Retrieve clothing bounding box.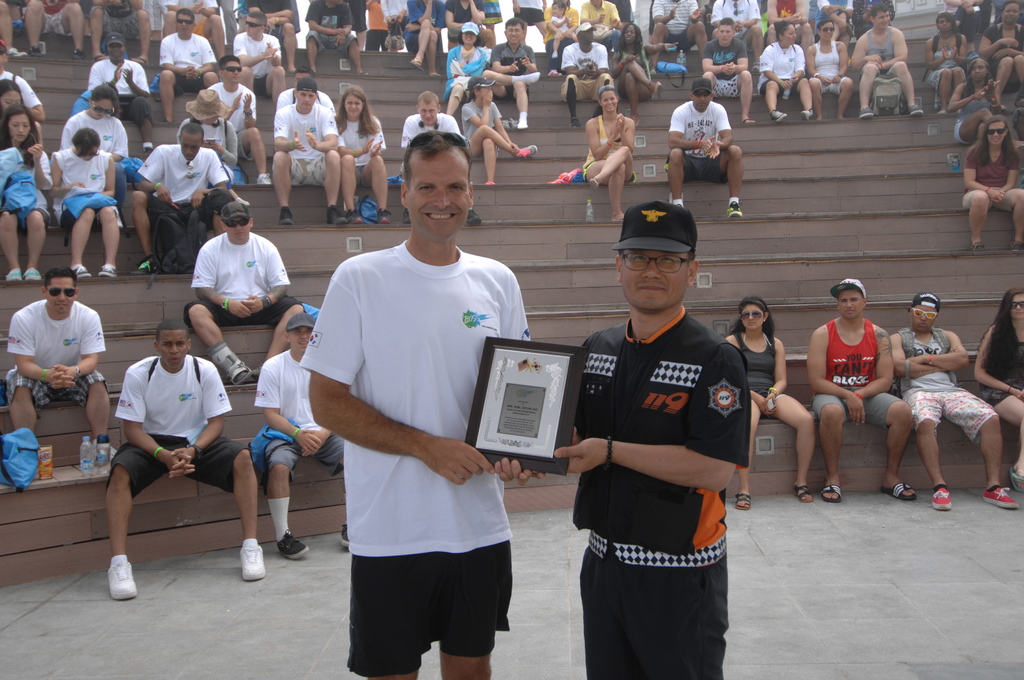
Bounding box: <box>109,0,145,40</box>.
